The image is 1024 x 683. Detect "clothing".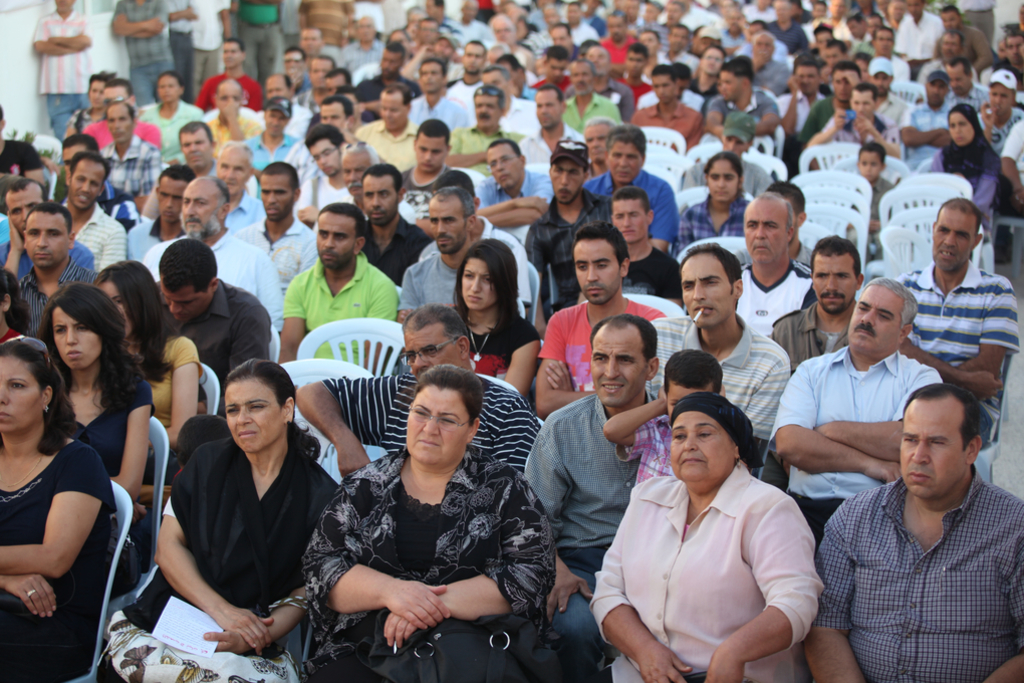
Detection: (x1=98, y1=135, x2=159, y2=209).
